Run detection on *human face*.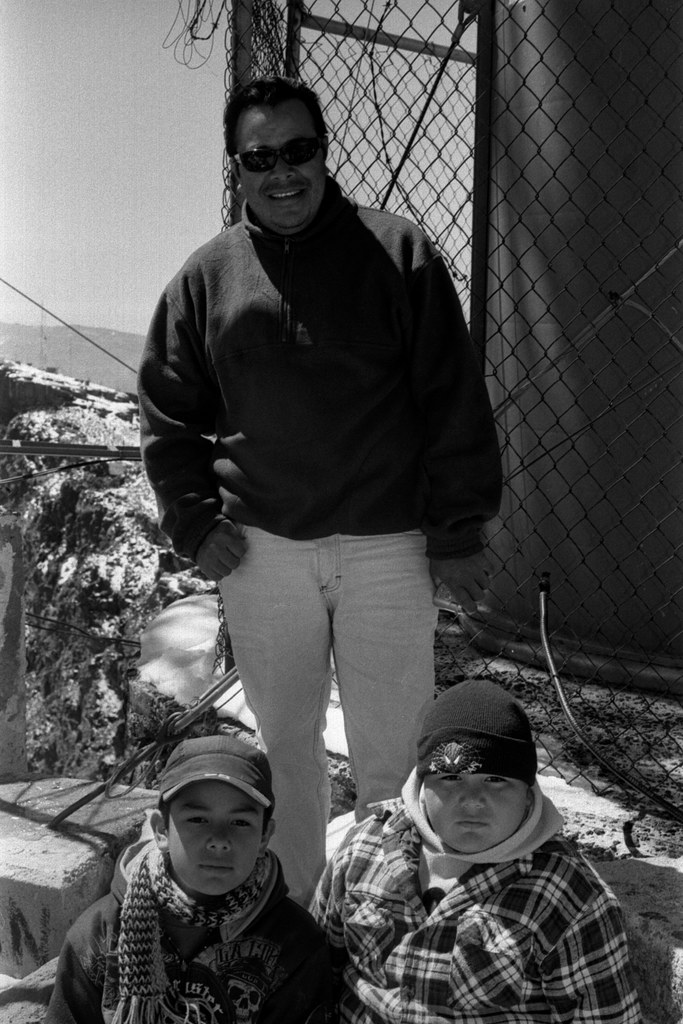
Result: box=[232, 108, 324, 225].
